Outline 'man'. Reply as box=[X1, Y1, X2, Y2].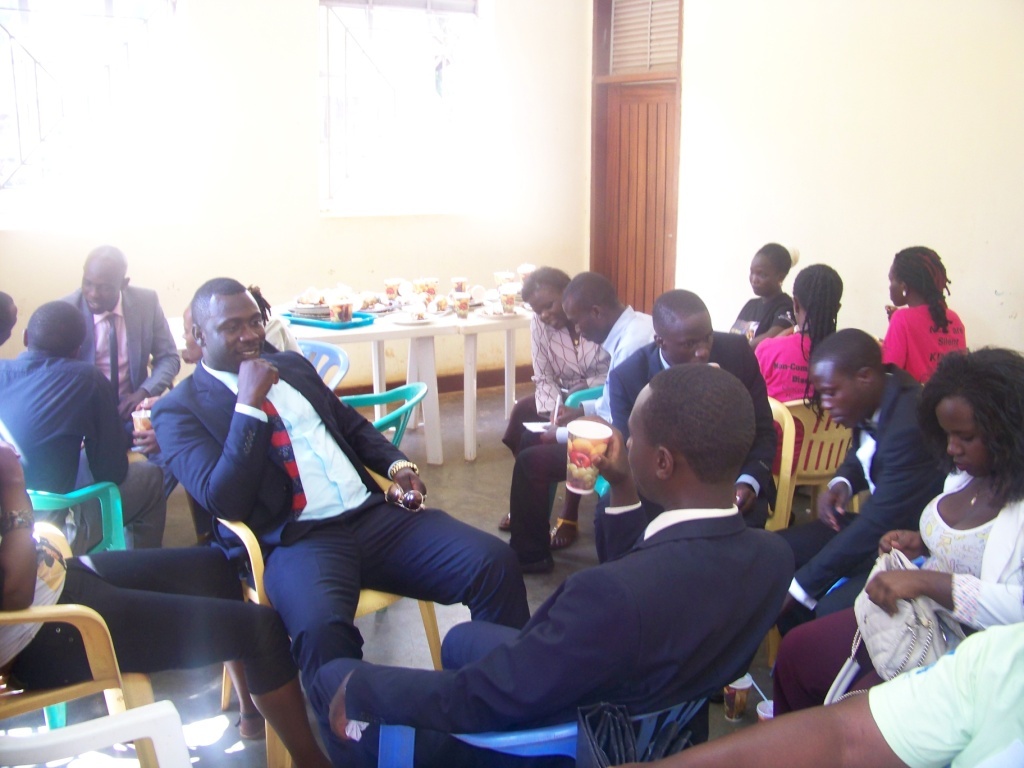
box=[585, 286, 781, 566].
